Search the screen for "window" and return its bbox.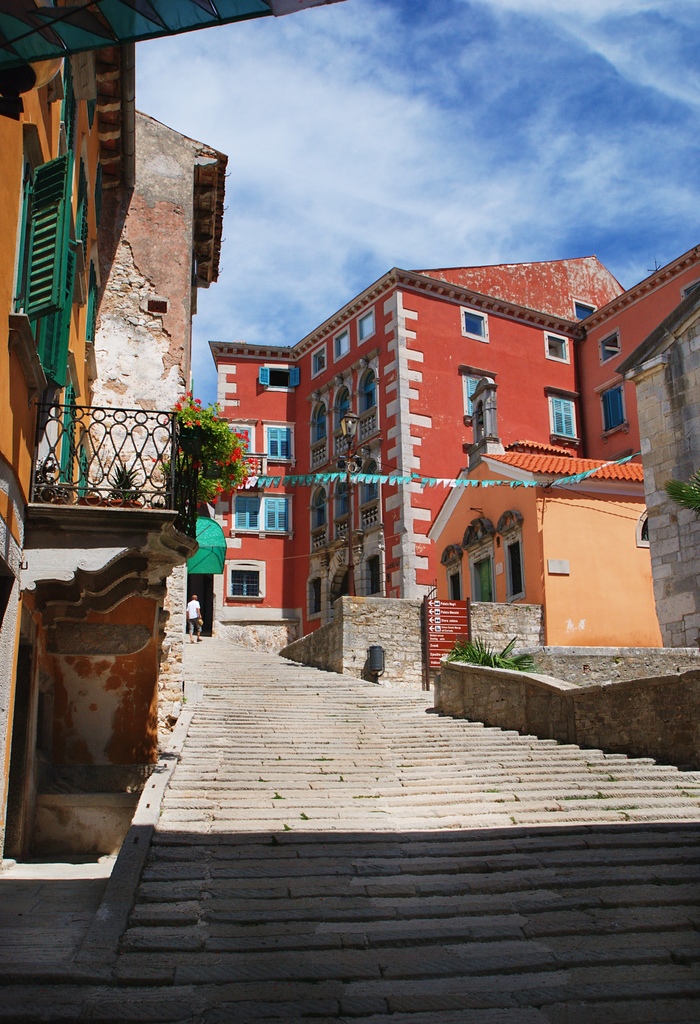
Found: [639, 513, 649, 544].
